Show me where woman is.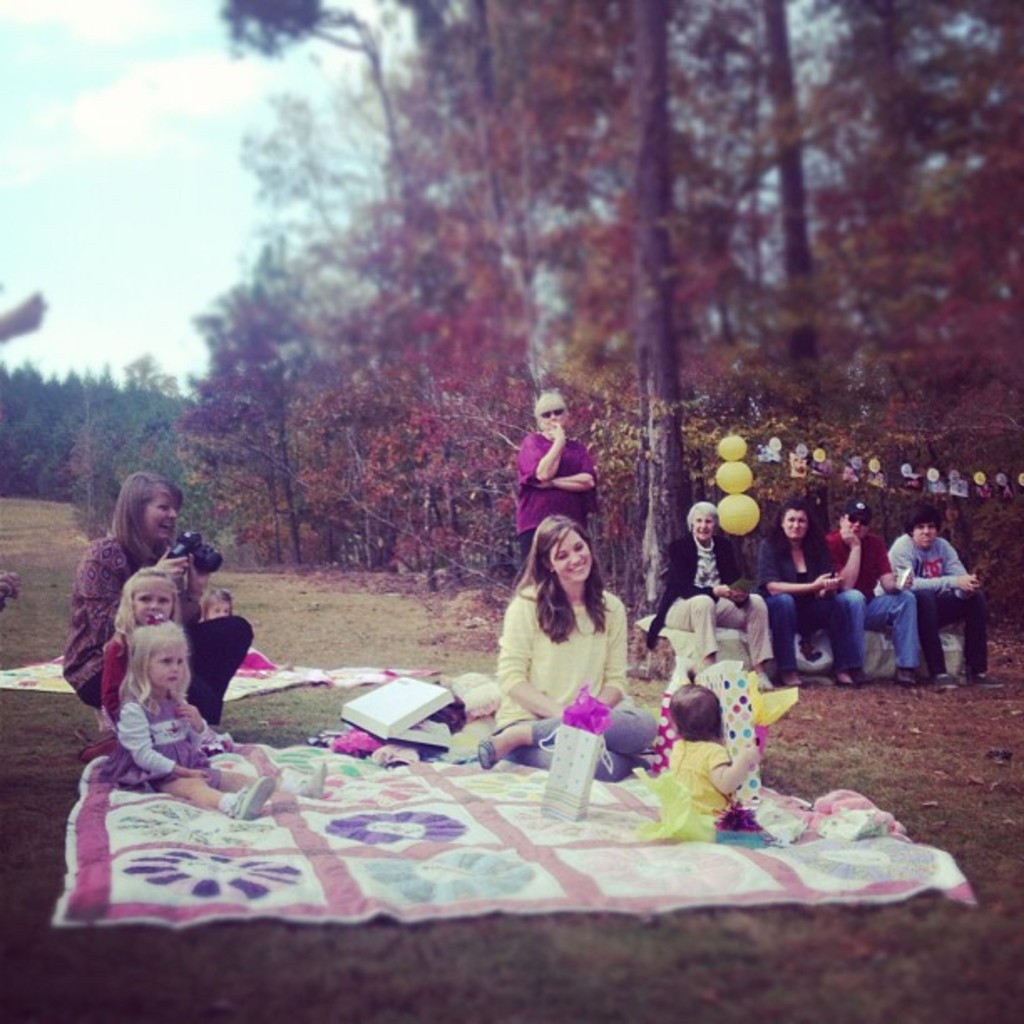
woman is at {"x1": 659, "y1": 504, "x2": 773, "y2": 686}.
